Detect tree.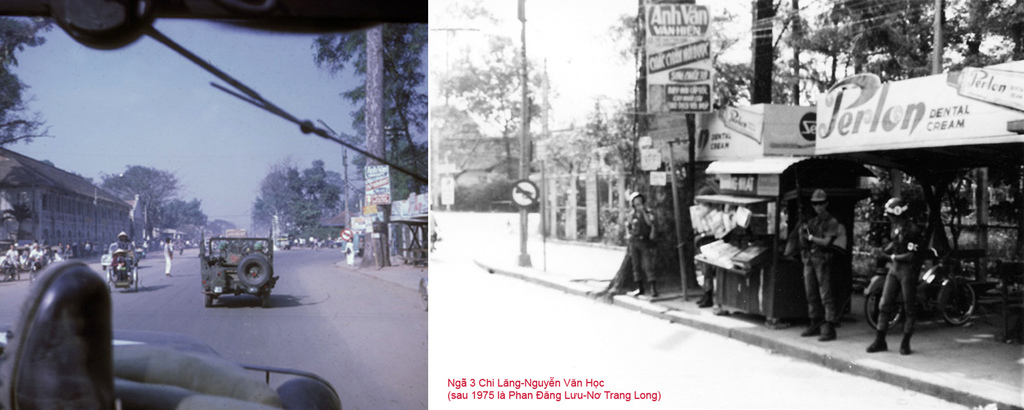
Detected at (754,10,815,104).
